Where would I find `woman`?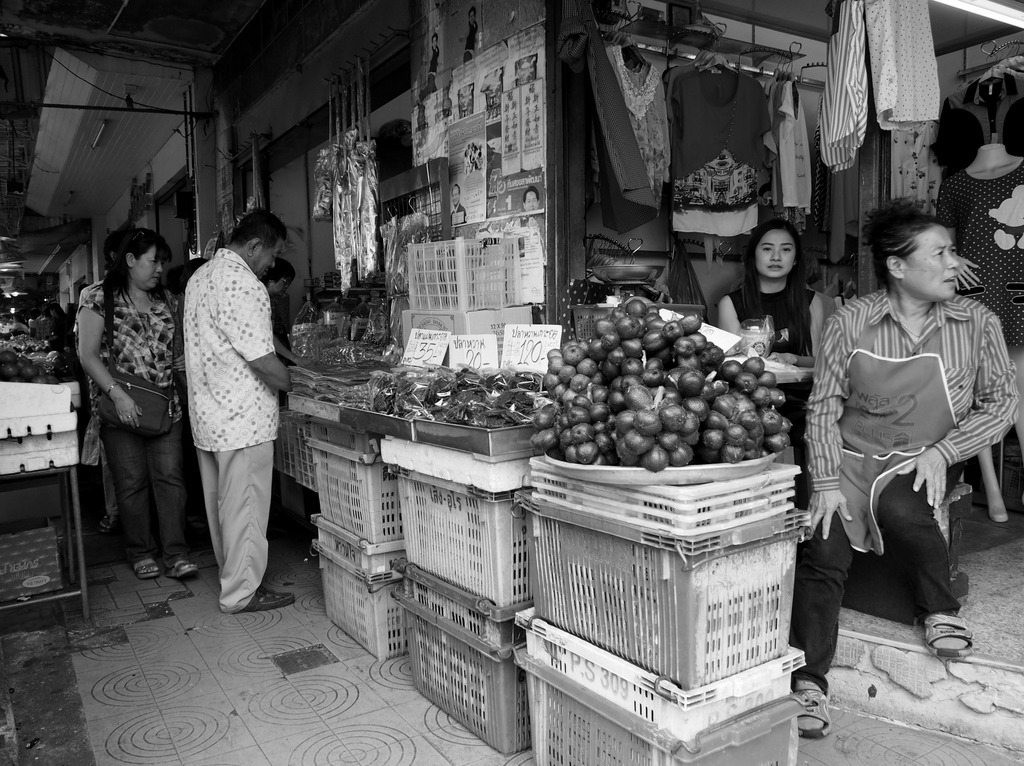
At x1=803 y1=193 x2=996 y2=685.
